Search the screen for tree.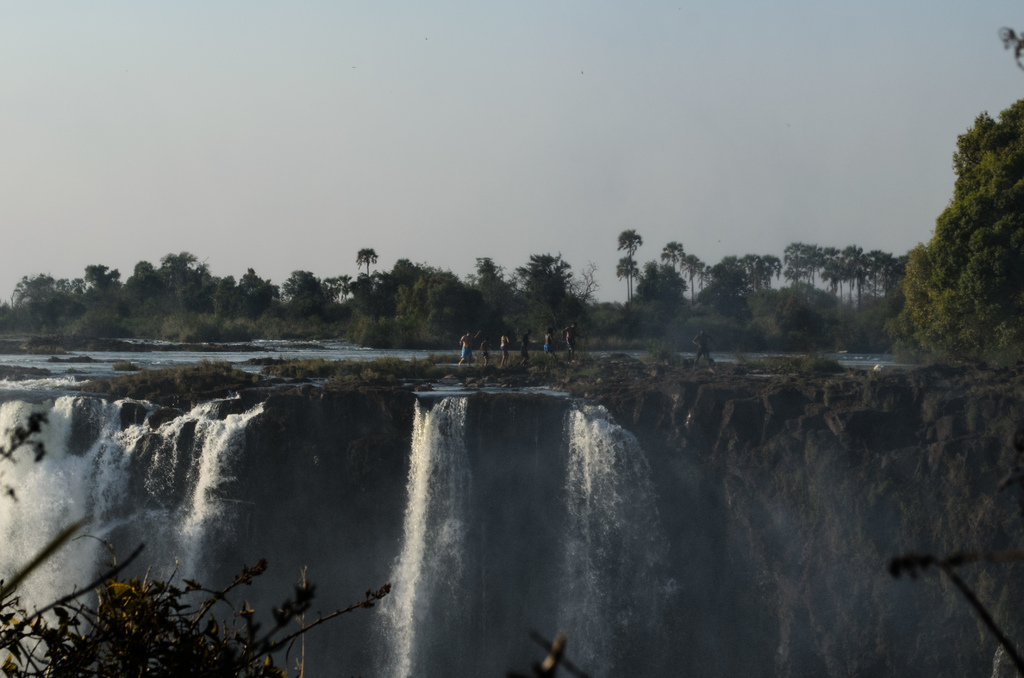
Found at 575, 263, 598, 302.
